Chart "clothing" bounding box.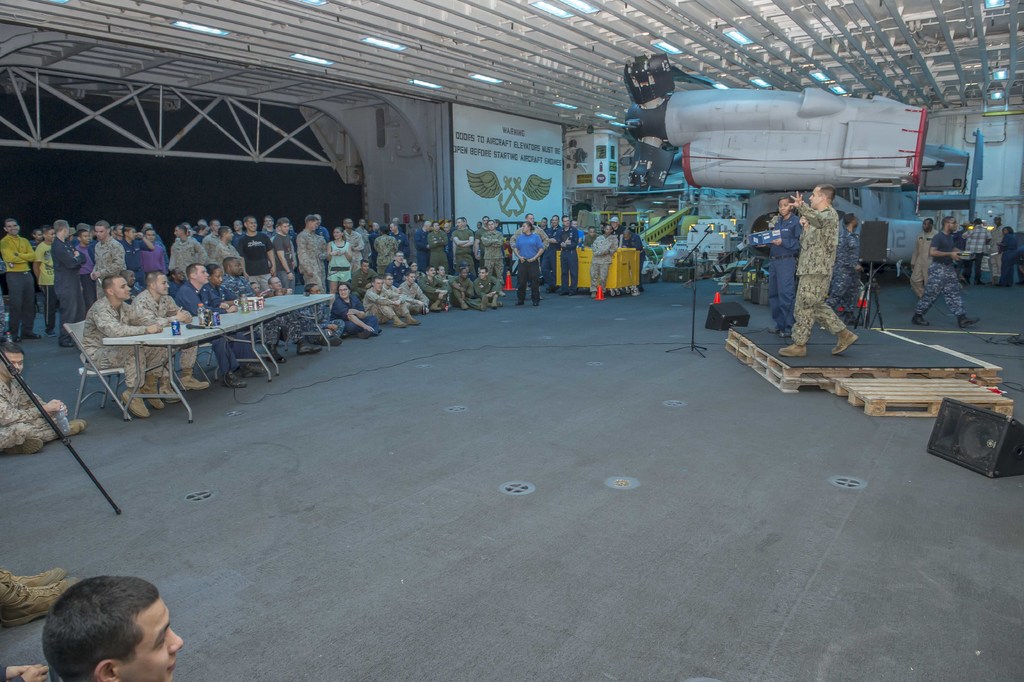
Charted: 513,231,544,303.
